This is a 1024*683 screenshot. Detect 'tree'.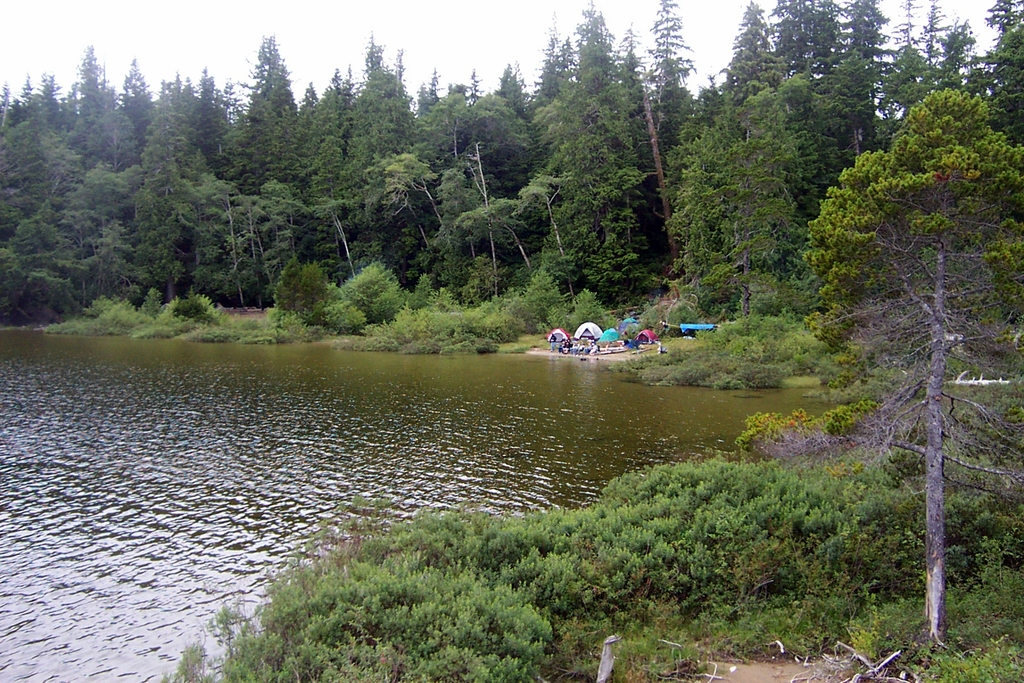
detection(84, 98, 138, 163).
